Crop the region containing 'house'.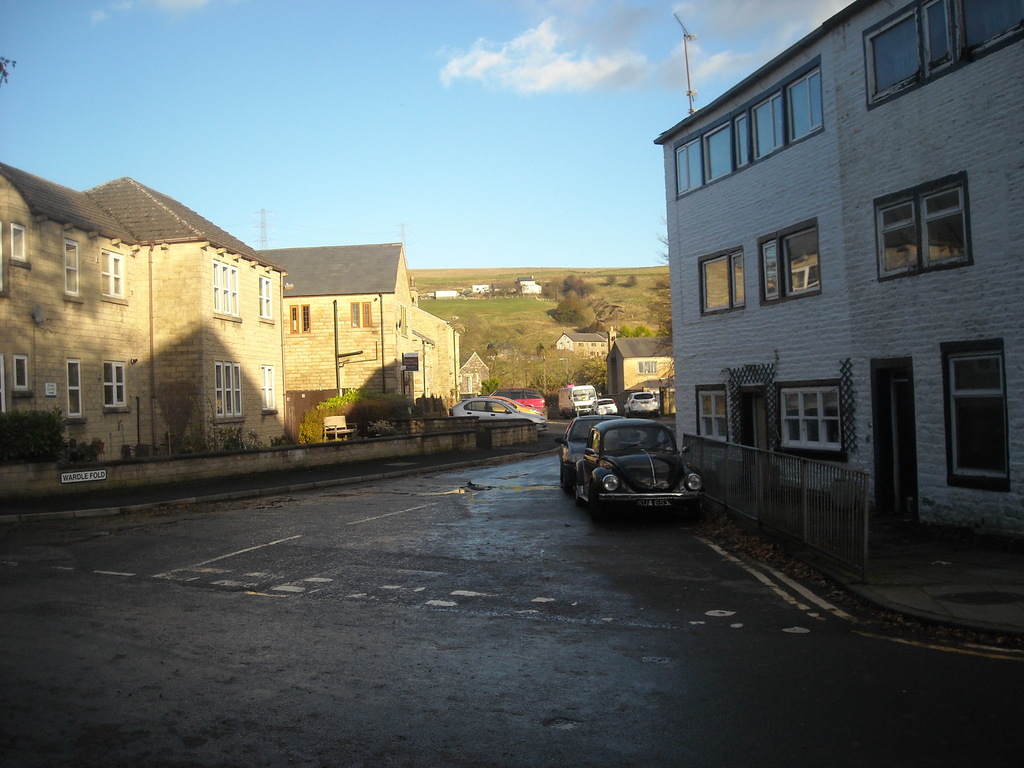
Crop region: box=[519, 277, 547, 301].
